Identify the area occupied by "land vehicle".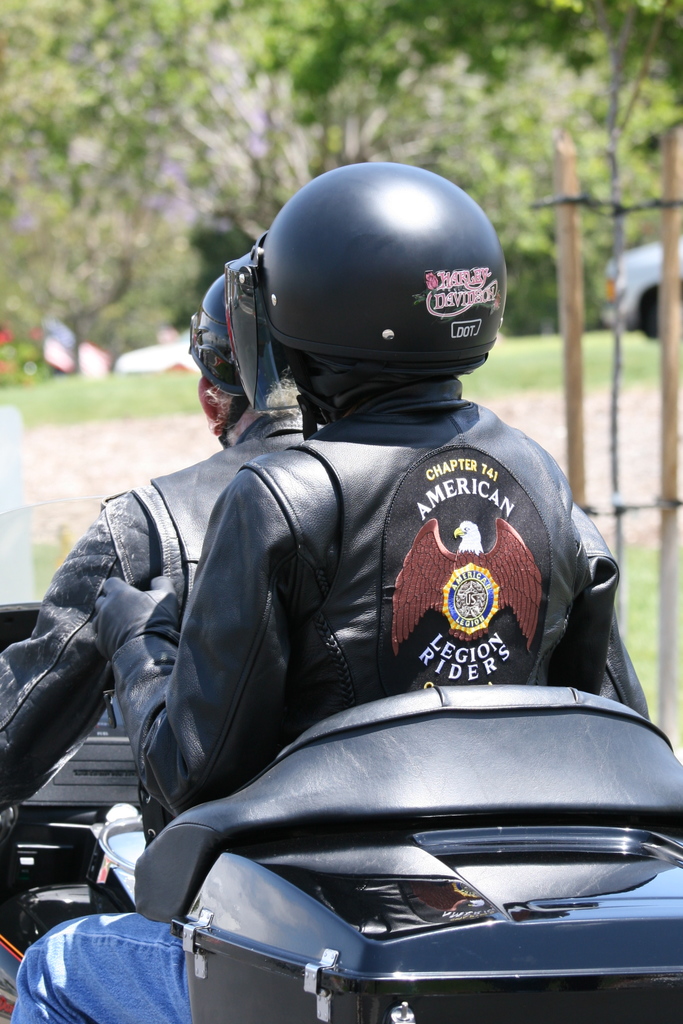
Area: (x1=604, y1=232, x2=682, y2=332).
